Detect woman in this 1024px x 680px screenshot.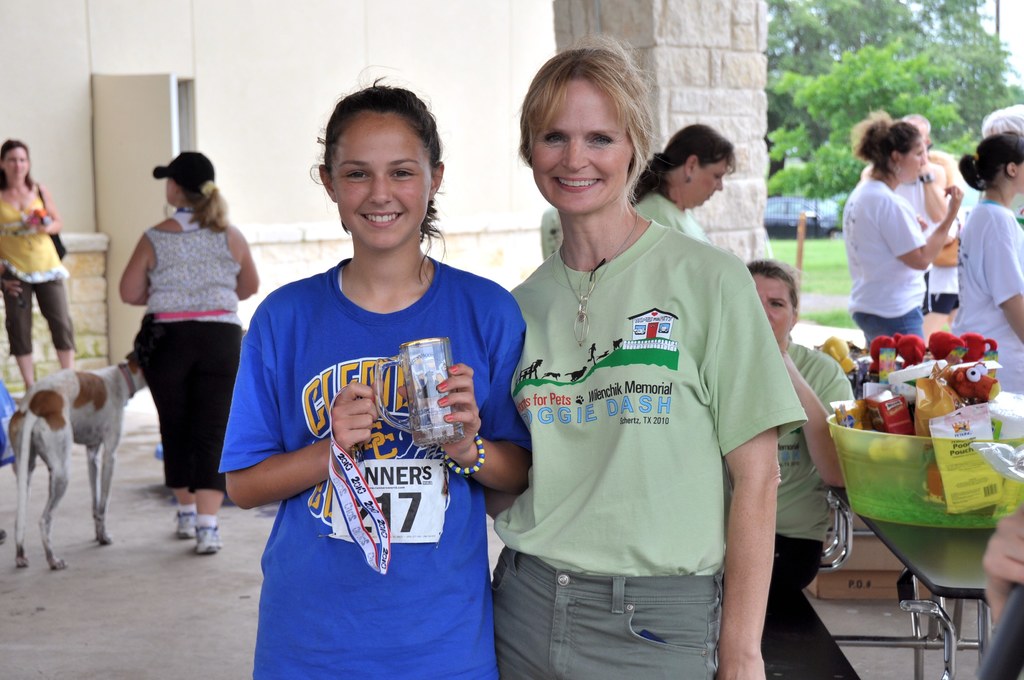
Detection: bbox(708, 250, 852, 677).
